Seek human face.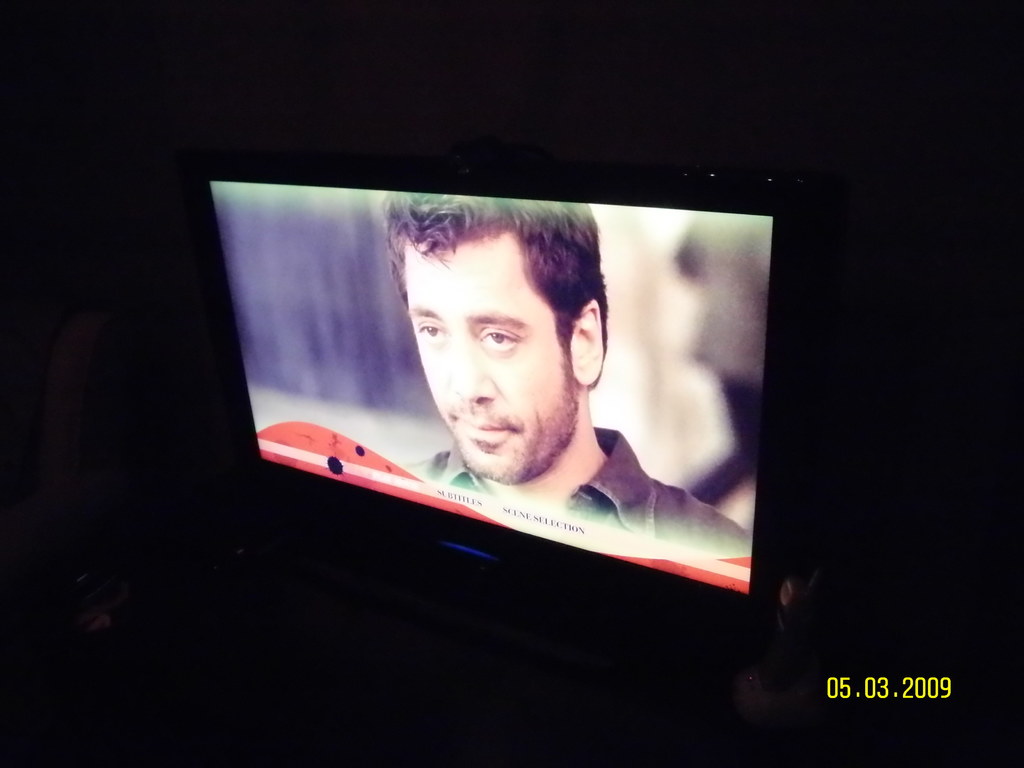
Rect(406, 239, 577, 484).
